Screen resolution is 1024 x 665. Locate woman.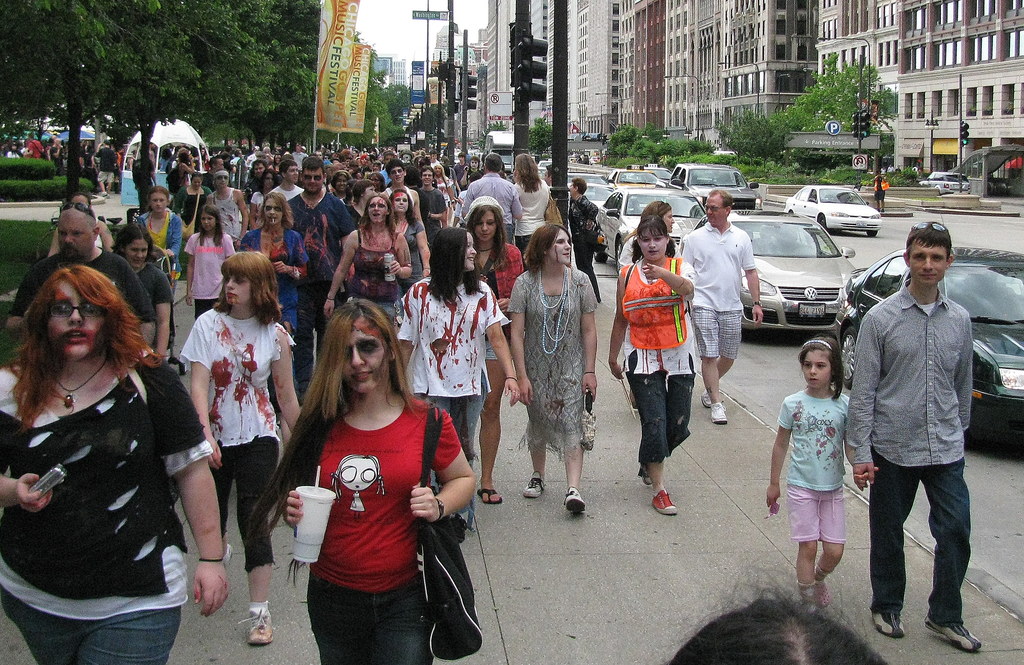
l=320, t=190, r=412, b=336.
